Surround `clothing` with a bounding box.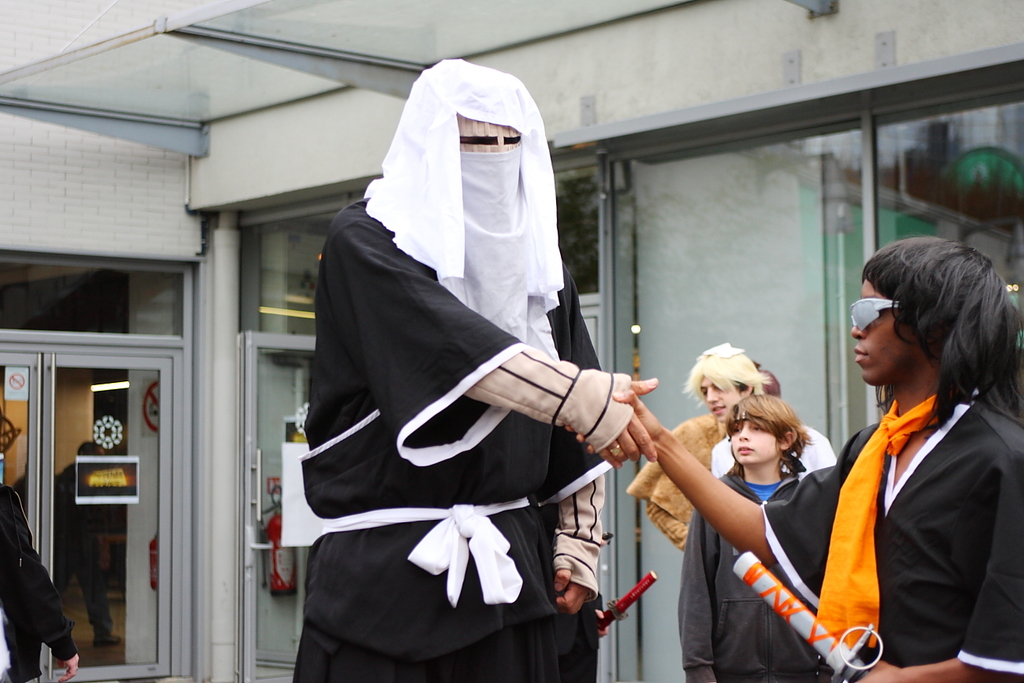
box=[766, 386, 1023, 682].
